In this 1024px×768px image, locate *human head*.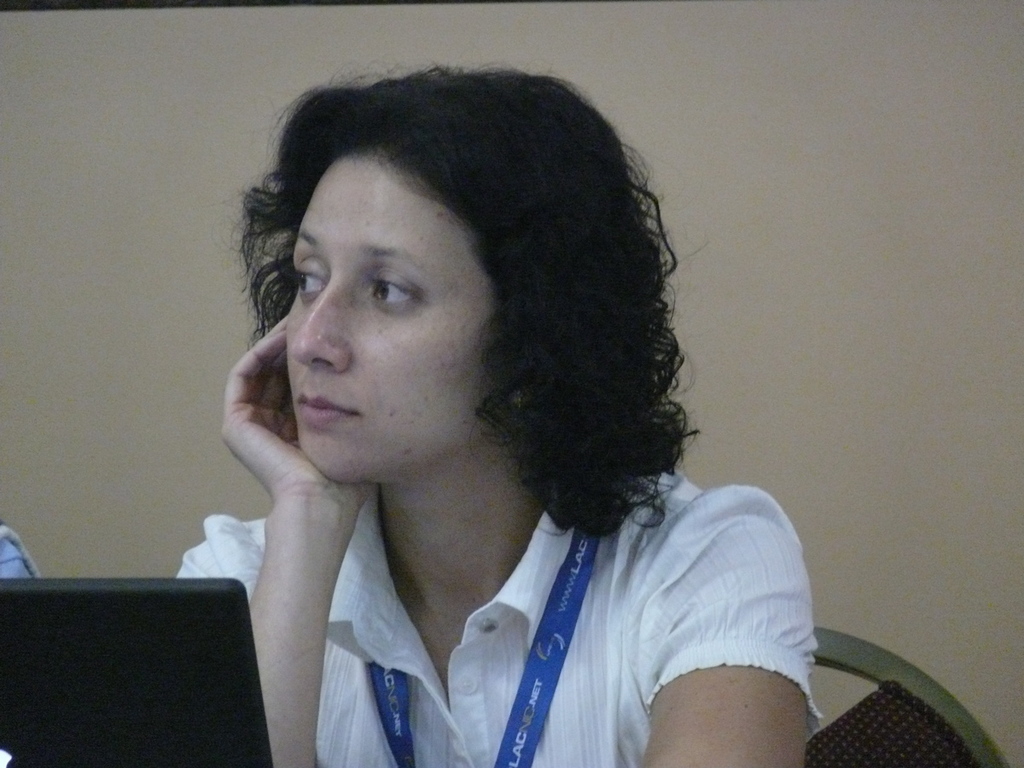
Bounding box: region(217, 78, 556, 501).
